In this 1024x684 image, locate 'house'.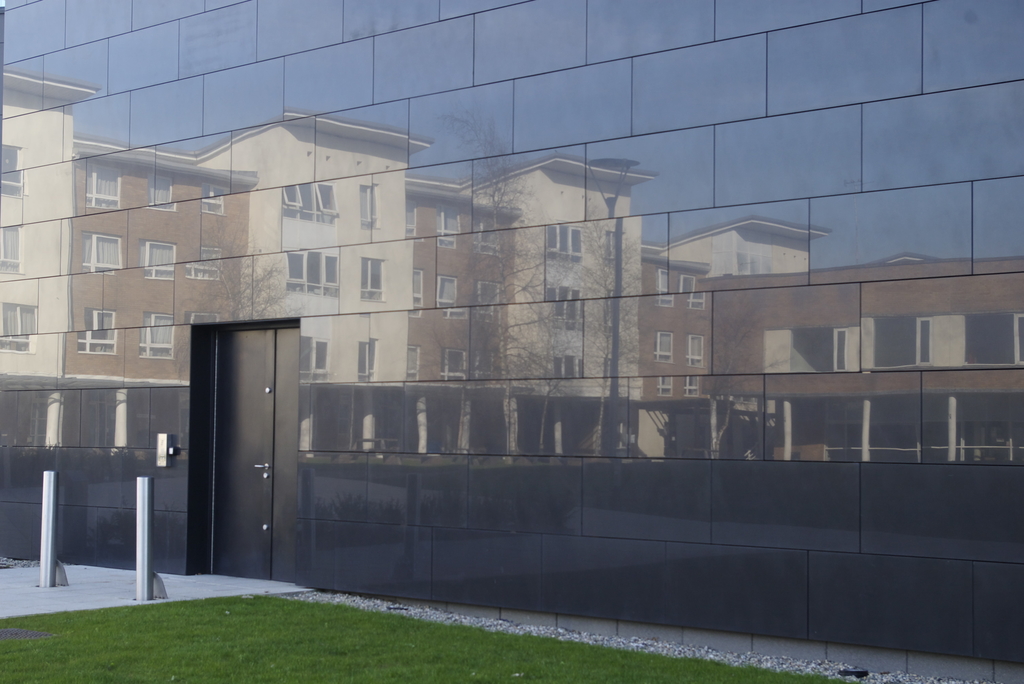
Bounding box: box=[696, 253, 1023, 466].
